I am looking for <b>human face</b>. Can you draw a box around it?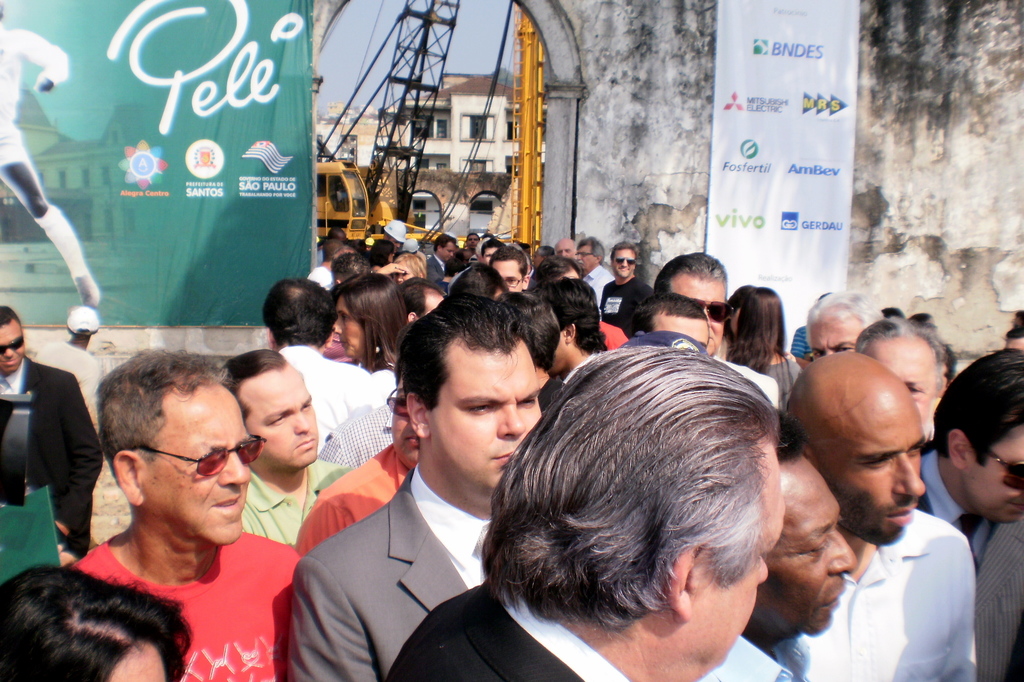
Sure, the bounding box is 531,250,541,272.
